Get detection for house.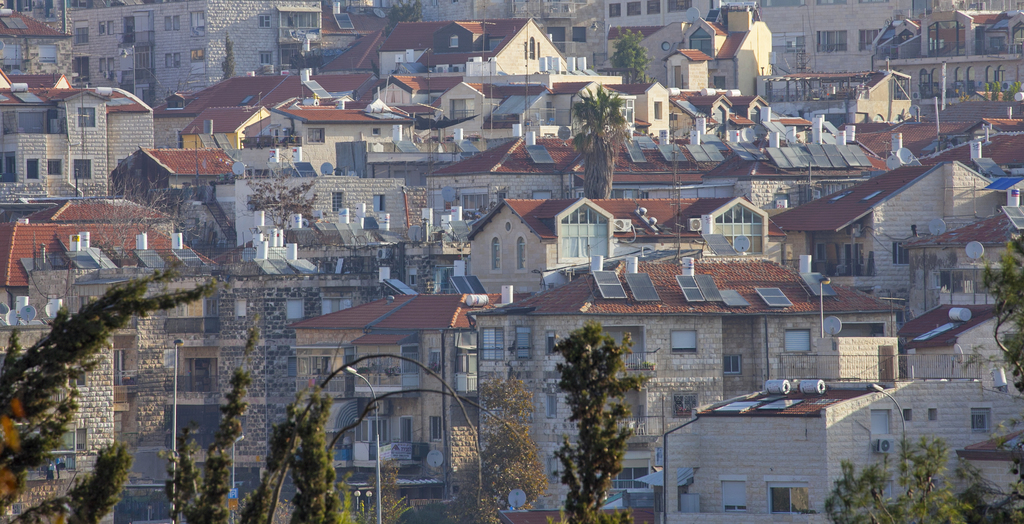
Detection: {"x1": 914, "y1": 0, "x2": 1023, "y2": 61}.
